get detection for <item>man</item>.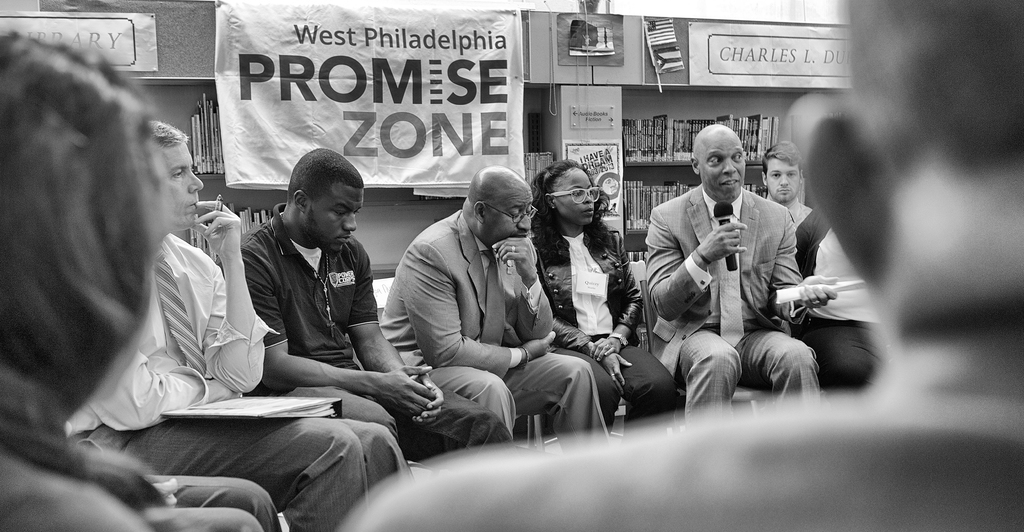
Detection: x1=761 y1=140 x2=829 y2=279.
